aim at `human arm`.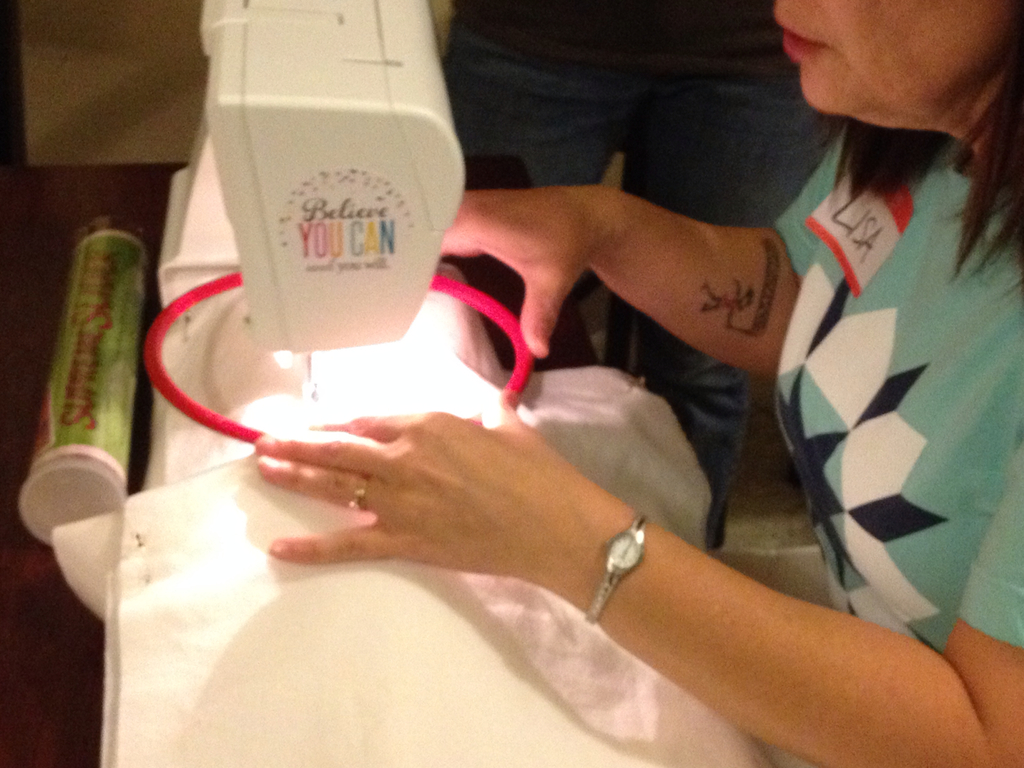
Aimed at Rect(436, 179, 784, 380).
